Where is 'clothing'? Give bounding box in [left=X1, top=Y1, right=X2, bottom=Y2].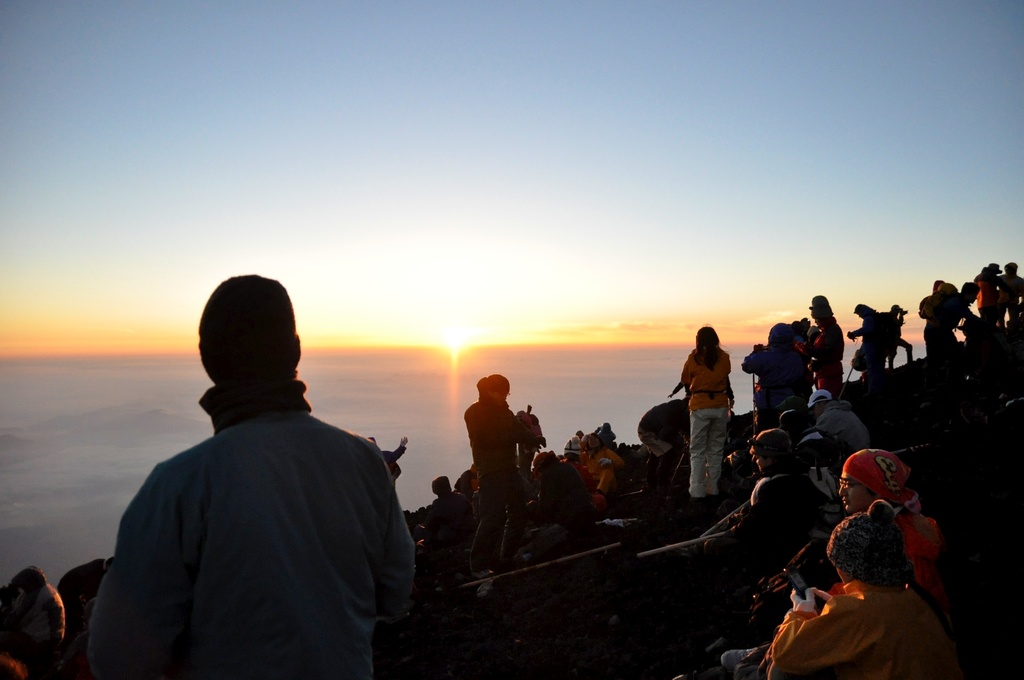
[left=789, top=549, right=956, bottom=668].
